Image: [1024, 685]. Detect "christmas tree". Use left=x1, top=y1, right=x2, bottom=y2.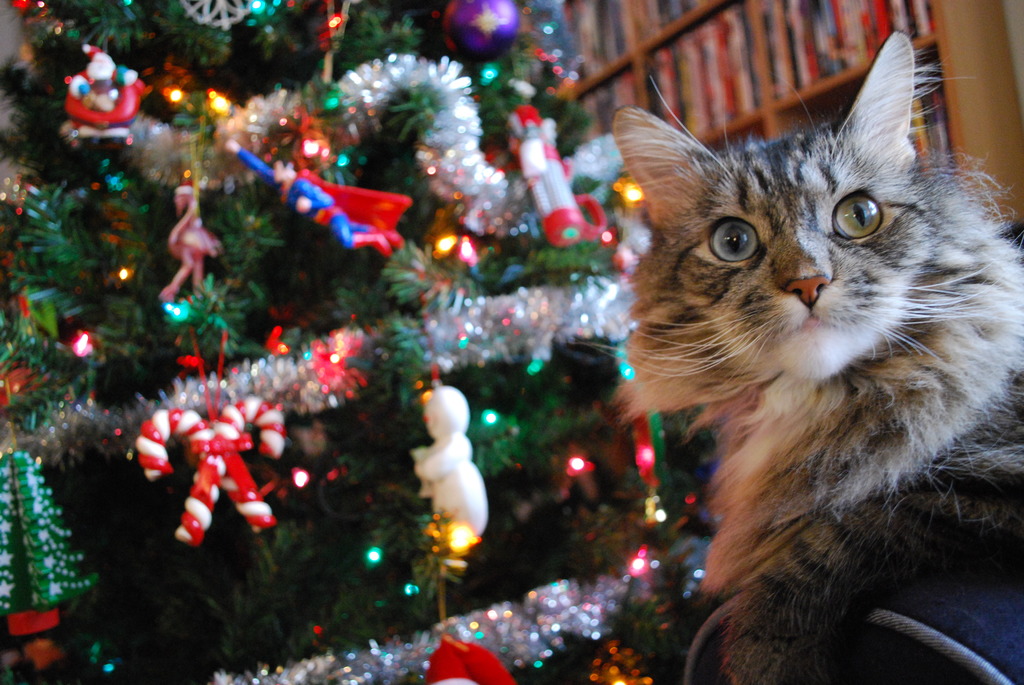
left=0, top=0, right=671, bottom=684.
